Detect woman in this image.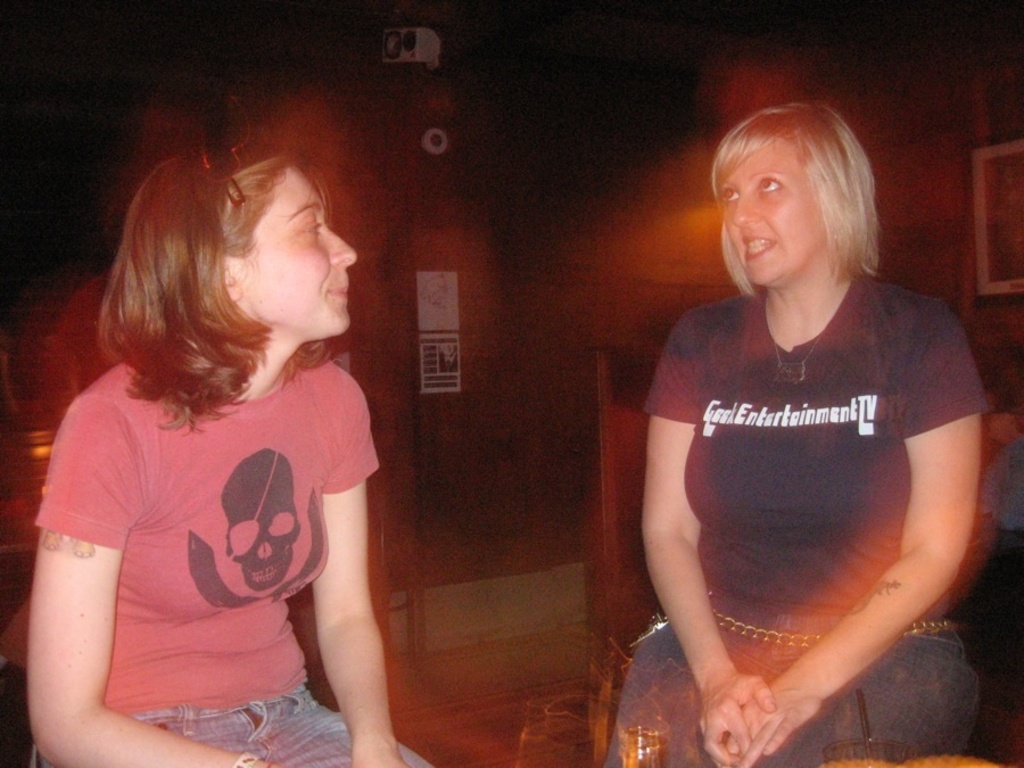
Detection: (20, 129, 440, 767).
